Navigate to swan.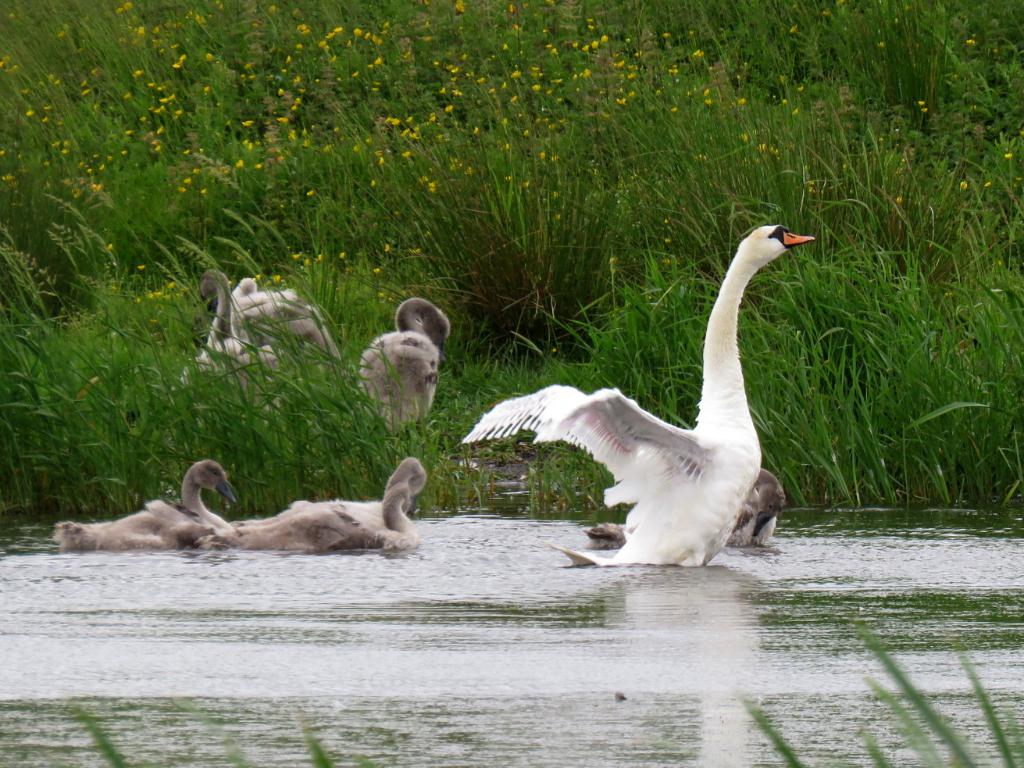
Navigation target: [431, 216, 809, 570].
